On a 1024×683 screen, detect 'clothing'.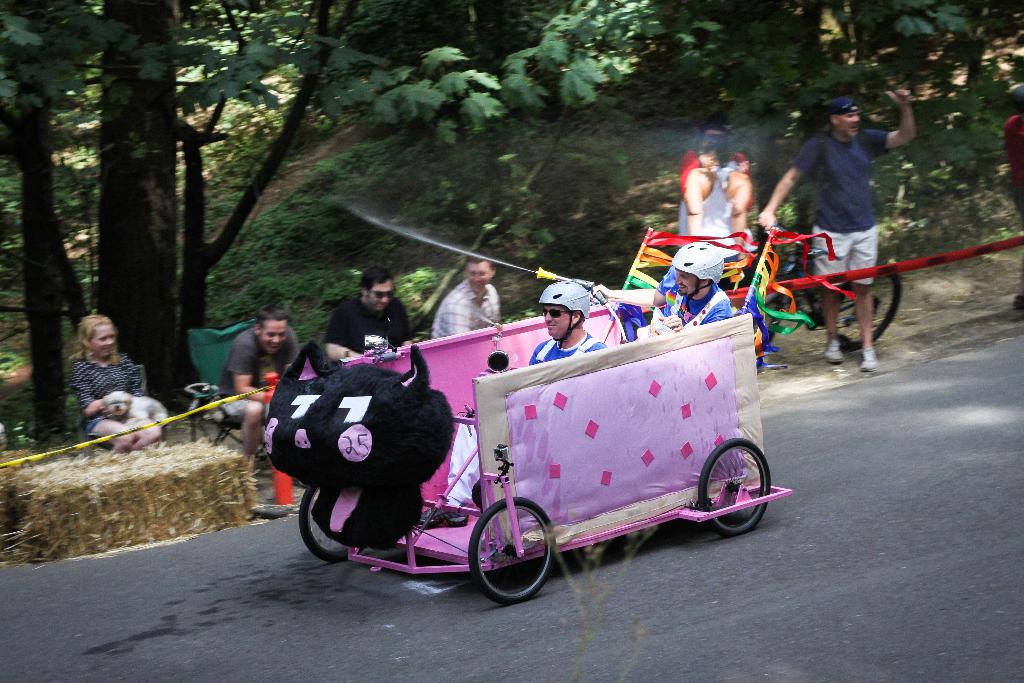
bbox(438, 279, 507, 345).
